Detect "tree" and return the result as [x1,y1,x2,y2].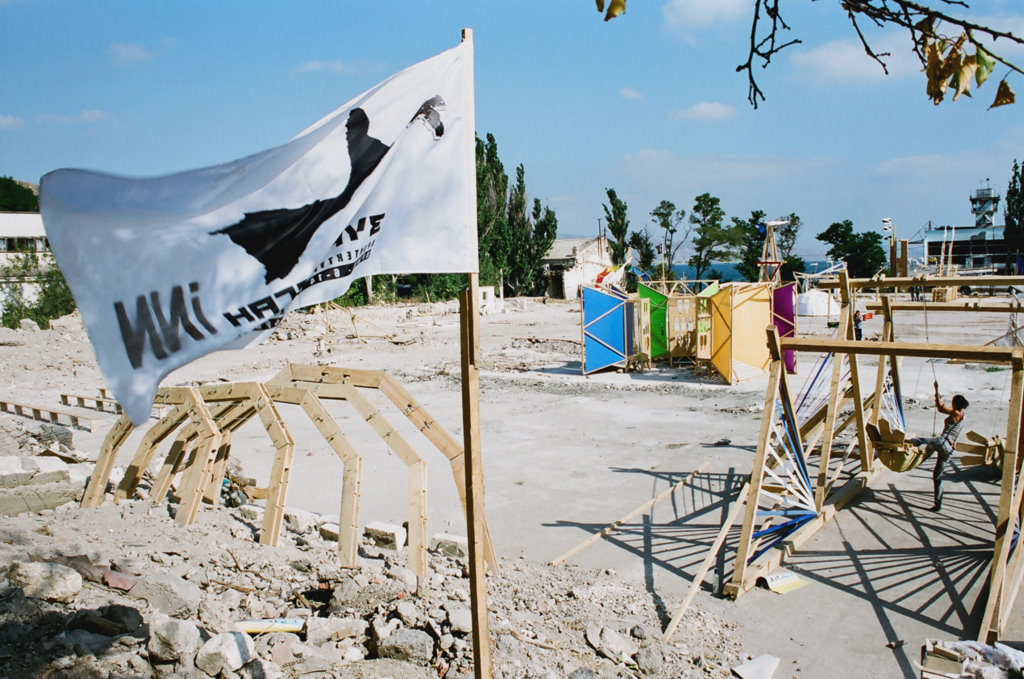
[815,217,891,282].
